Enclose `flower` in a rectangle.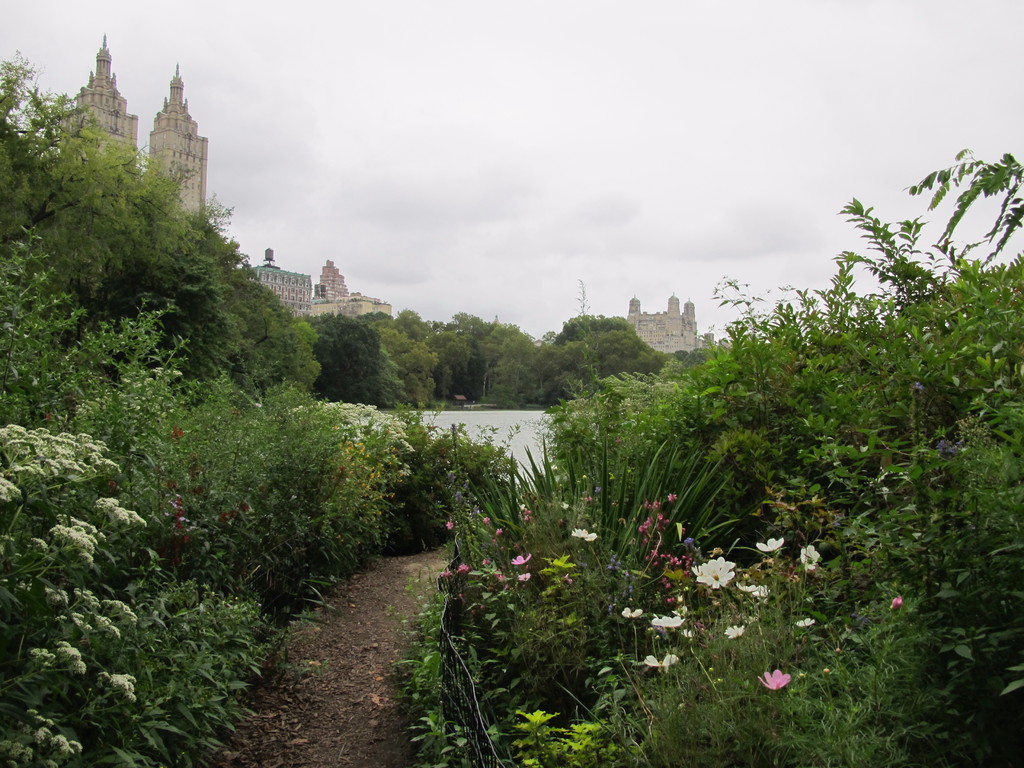
box(756, 669, 793, 689).
